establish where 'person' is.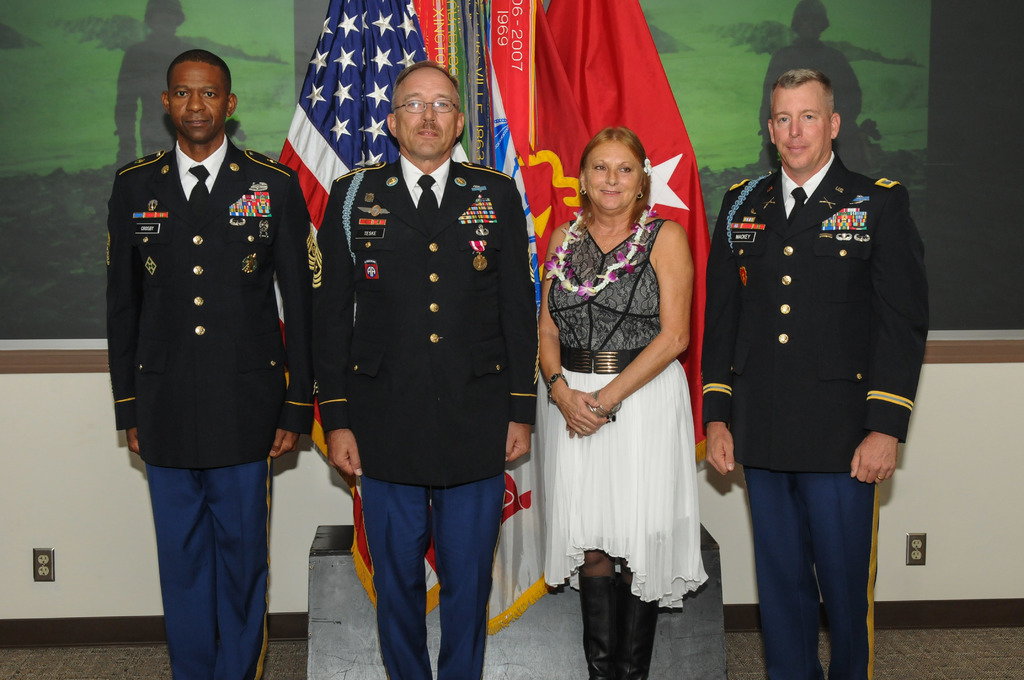
Established at l=751, t=1, r=867, b=172.
